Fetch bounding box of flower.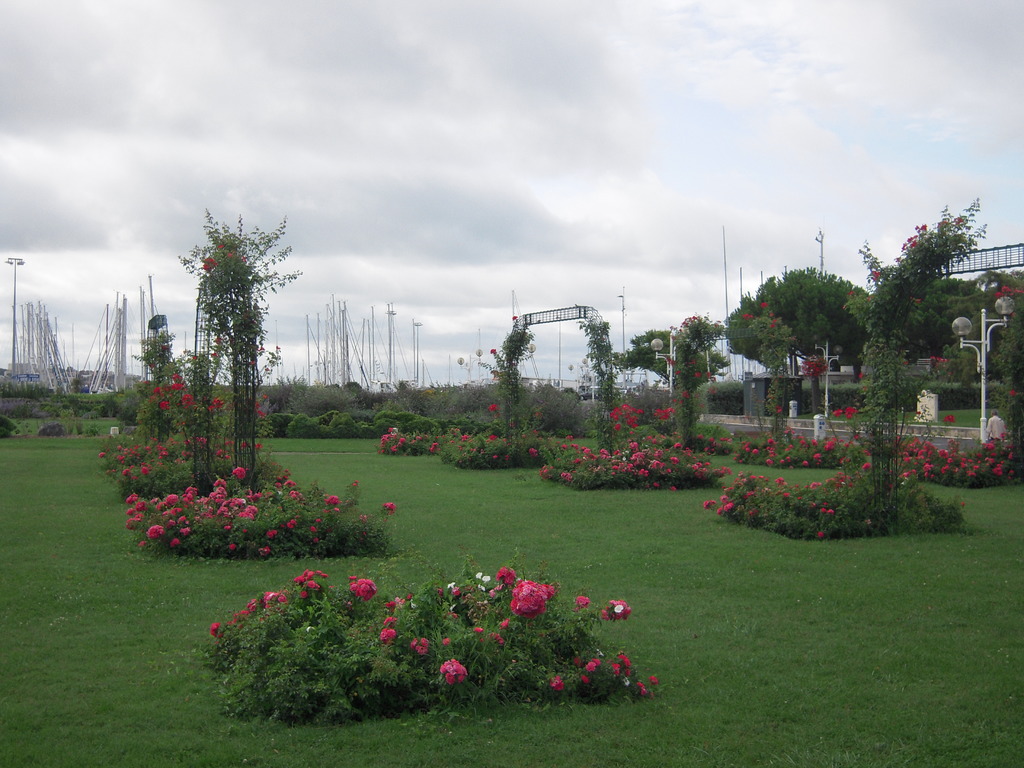
Bbox: <box>721,437,731,442</box>.
